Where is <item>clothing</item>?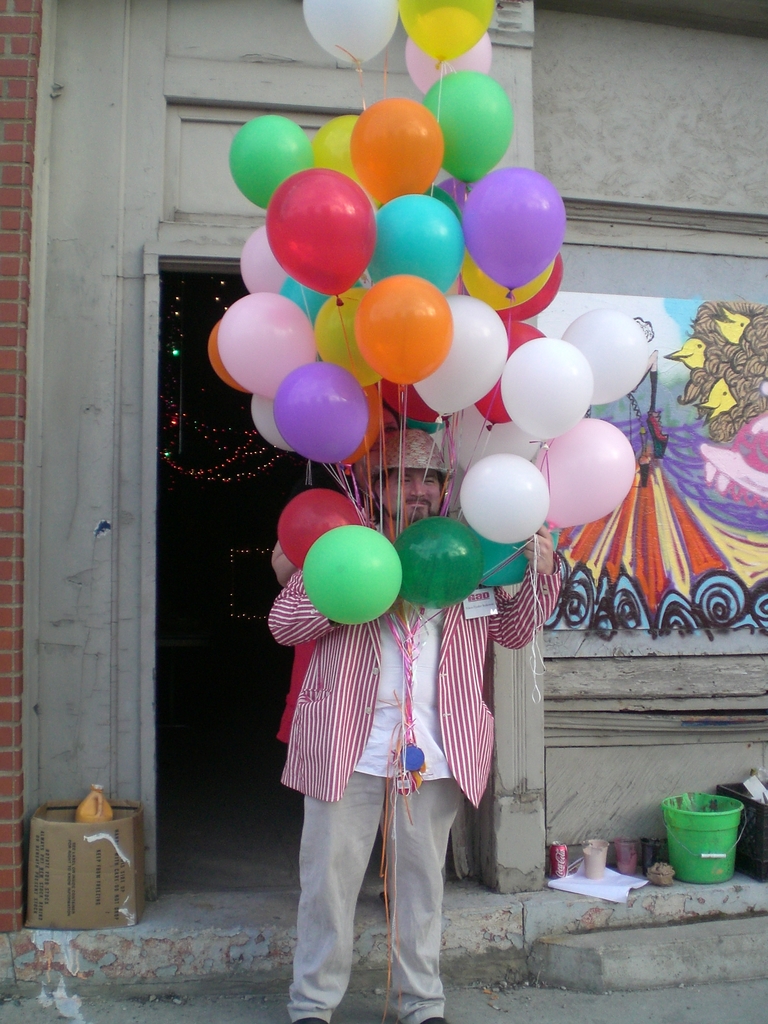
(left=285, top=909, right=447, bottom=1023).
